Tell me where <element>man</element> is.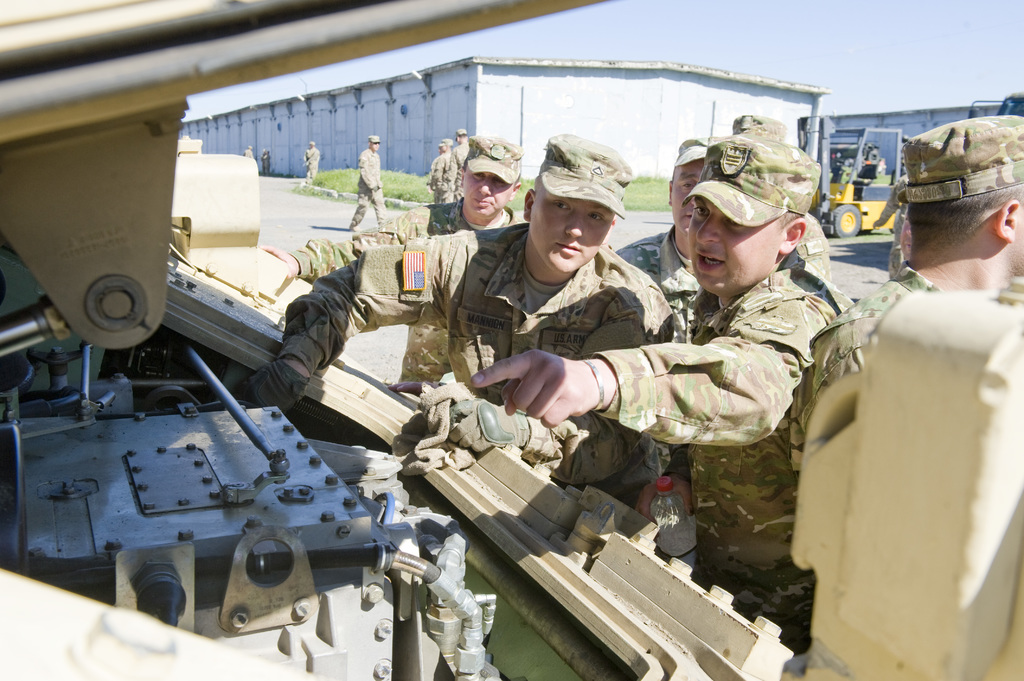
<element>man</element> is at {"left": 447, "top": 125, "right": 474, "bottom": 205}.
